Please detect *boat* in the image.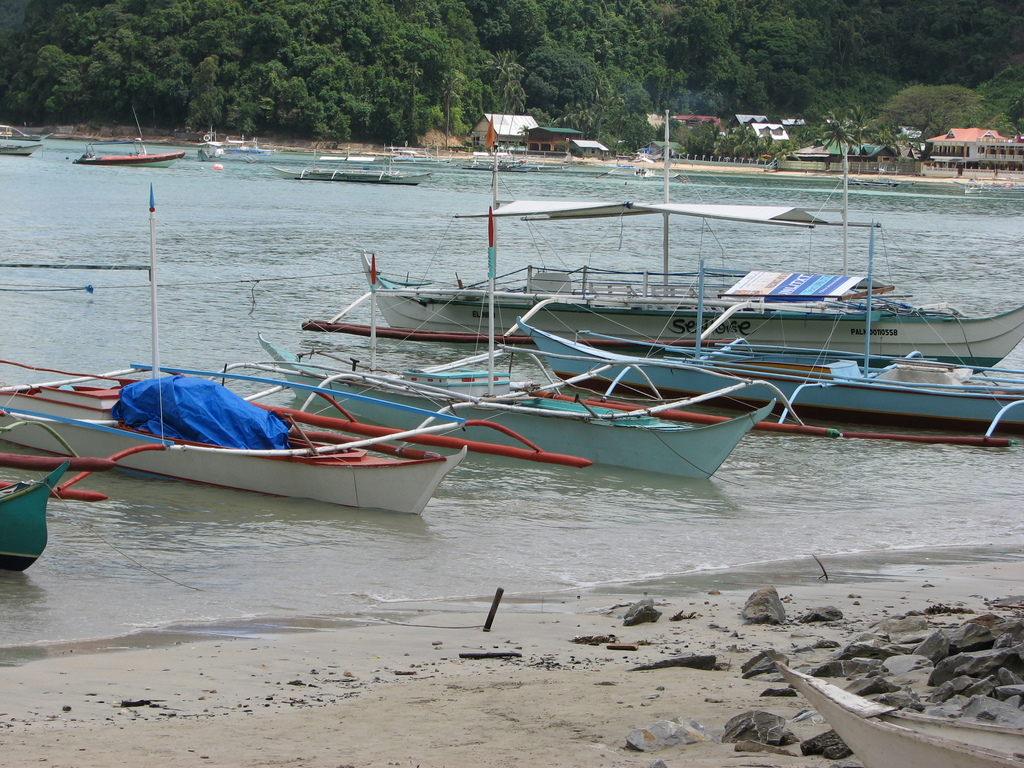
(20, 356, 559, 527).
